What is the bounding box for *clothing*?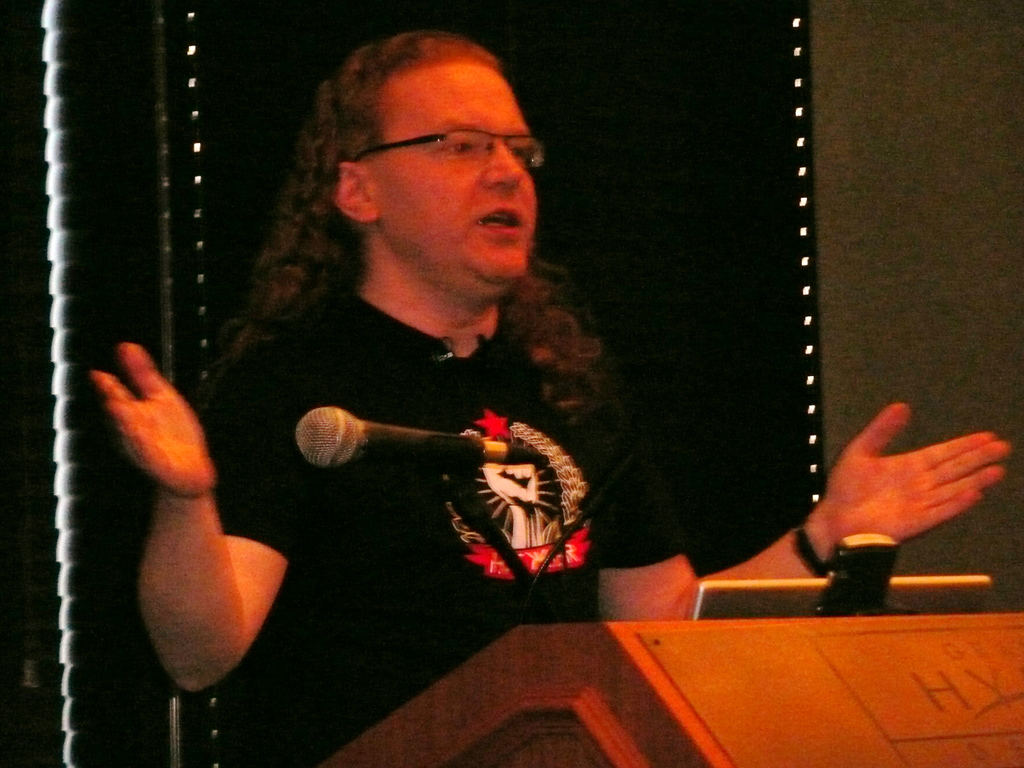
x1=226, y1=212, x2=624, y2=611.
